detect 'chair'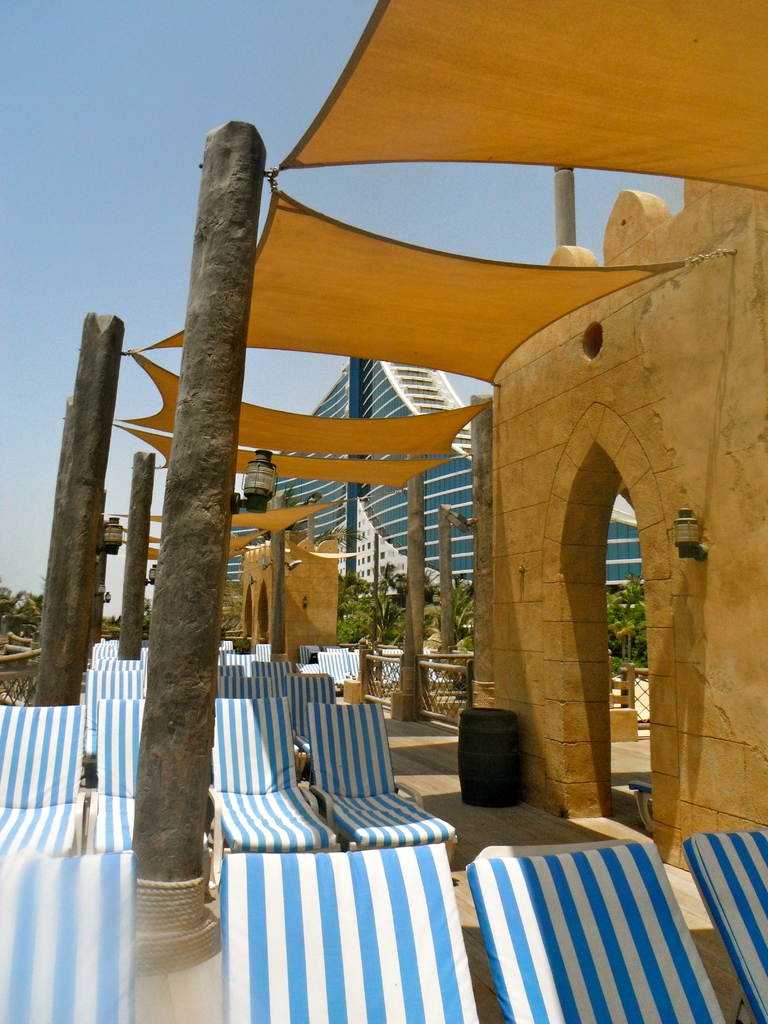
<region>287, 672, 348, 781</region>
